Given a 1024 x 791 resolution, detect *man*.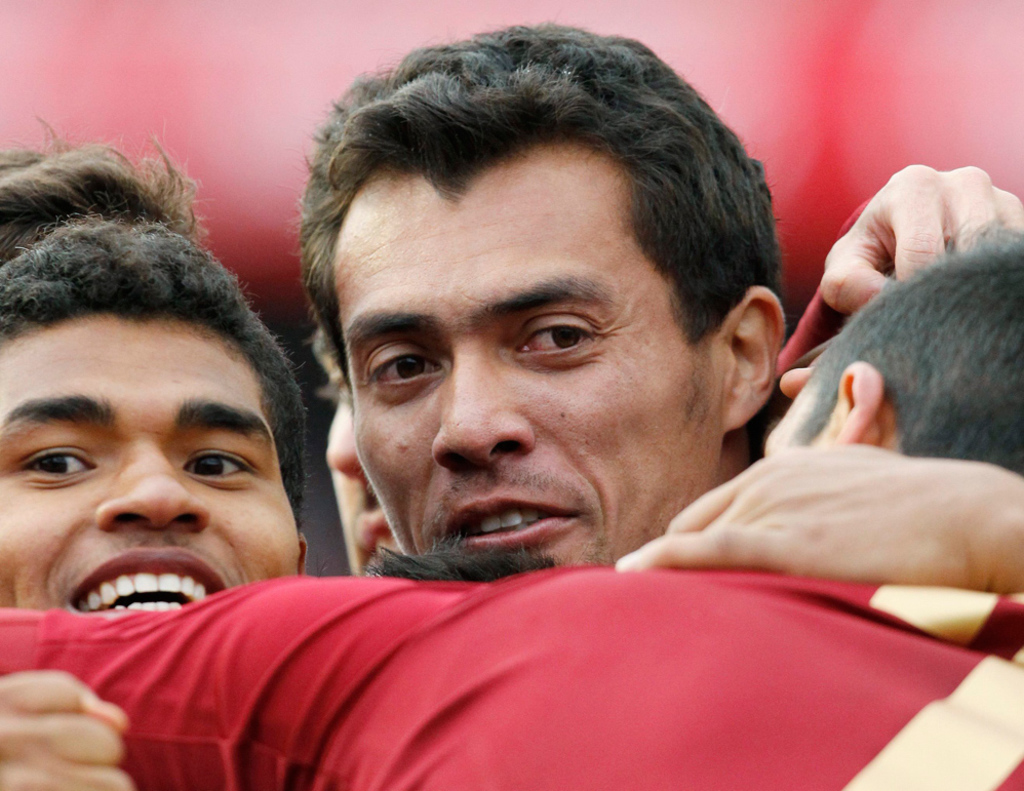
pyautogui.locateOnScreen(0, 171, 1023, 790).
